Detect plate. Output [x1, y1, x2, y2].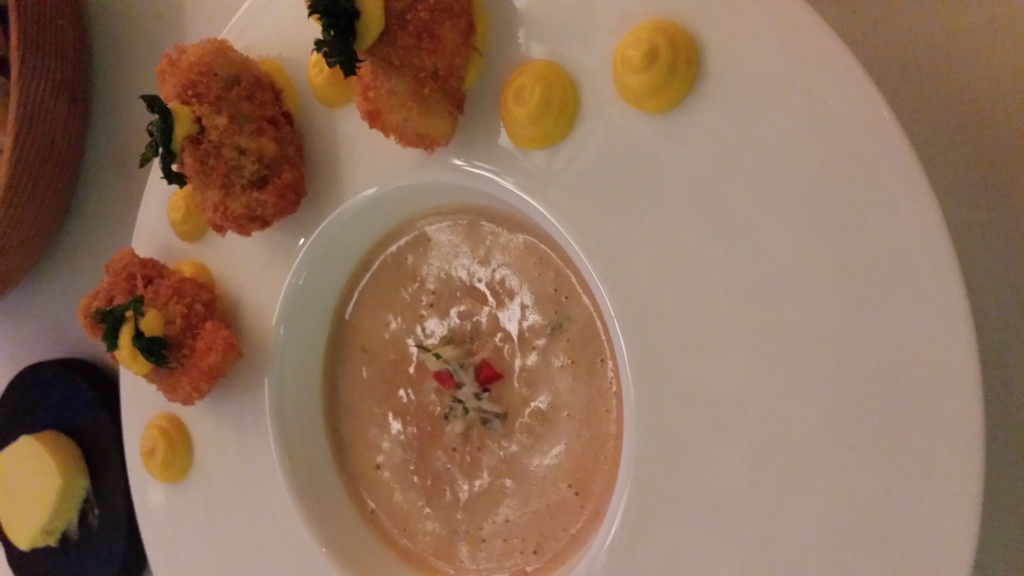
[121, 0, 985, 575].
